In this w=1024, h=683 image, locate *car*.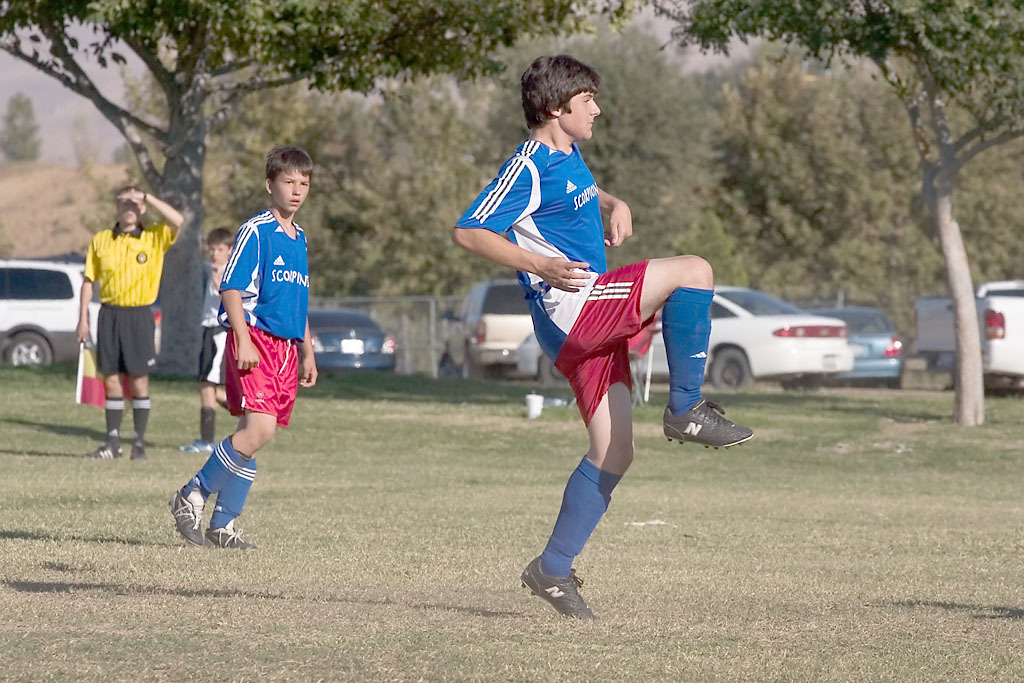
Bounding box: {"x1": 305, "y1": 300, "x2": 399, "y2": 364}.
